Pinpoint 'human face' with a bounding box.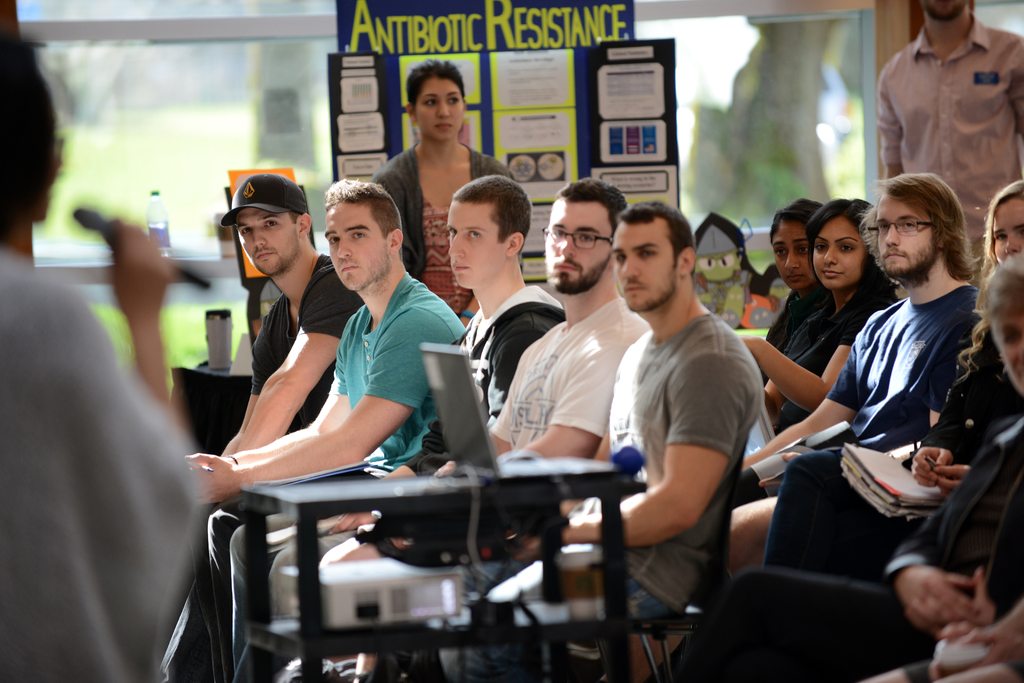
(left=877, top=187, right=933, bottom=280).
